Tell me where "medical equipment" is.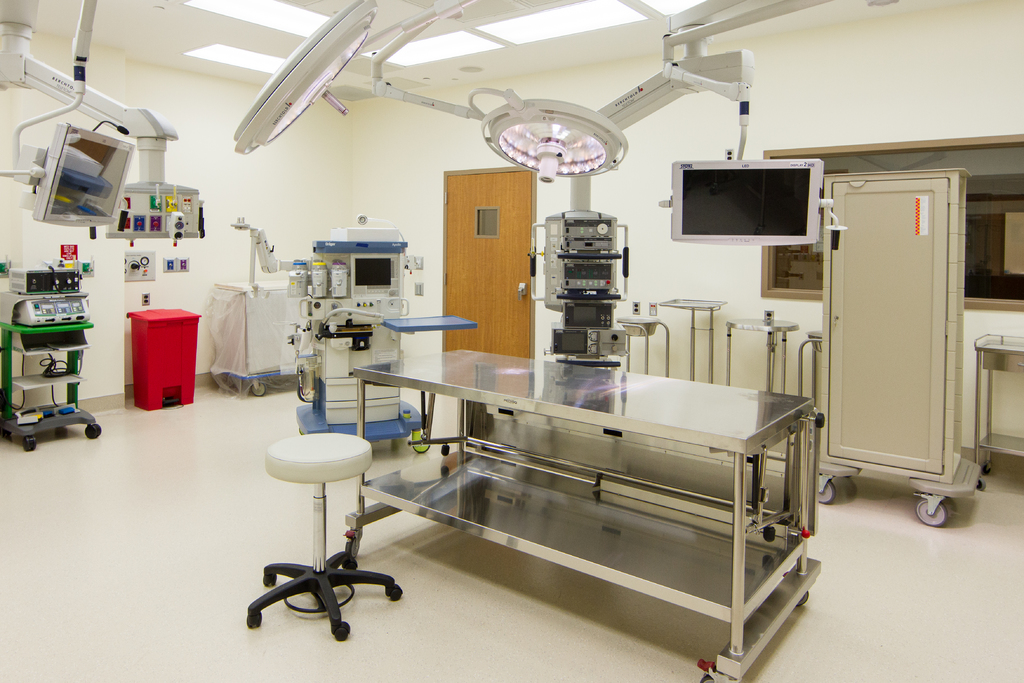
"medical equipment" is at pyautogui.locateOnScreen(232, 0, 821, 245).
